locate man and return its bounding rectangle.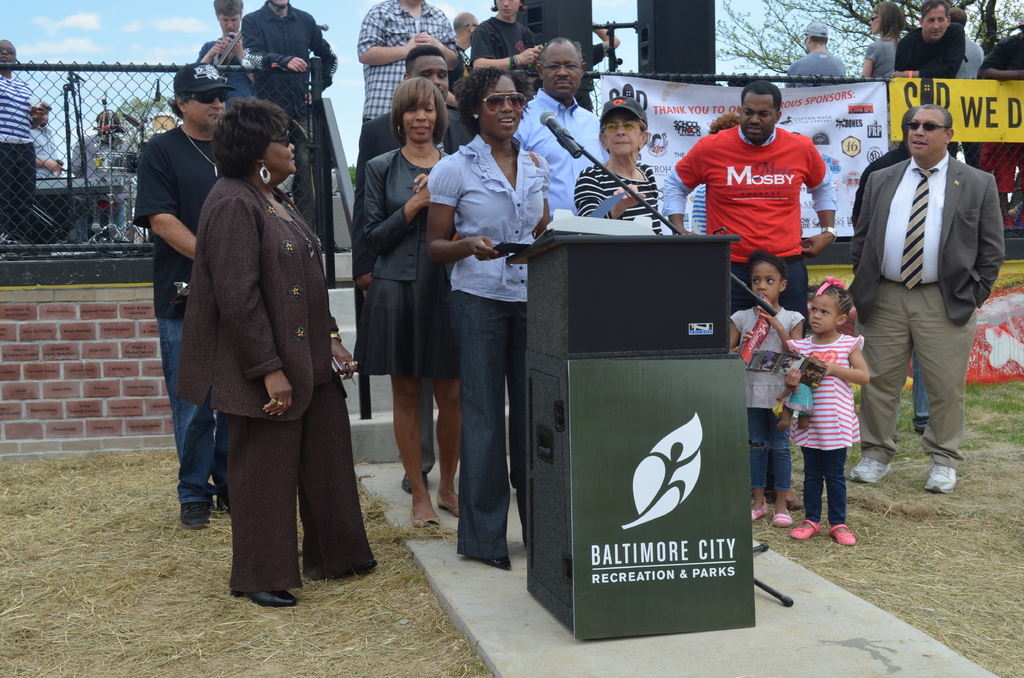
Rect(195, 0, 254, 100).
